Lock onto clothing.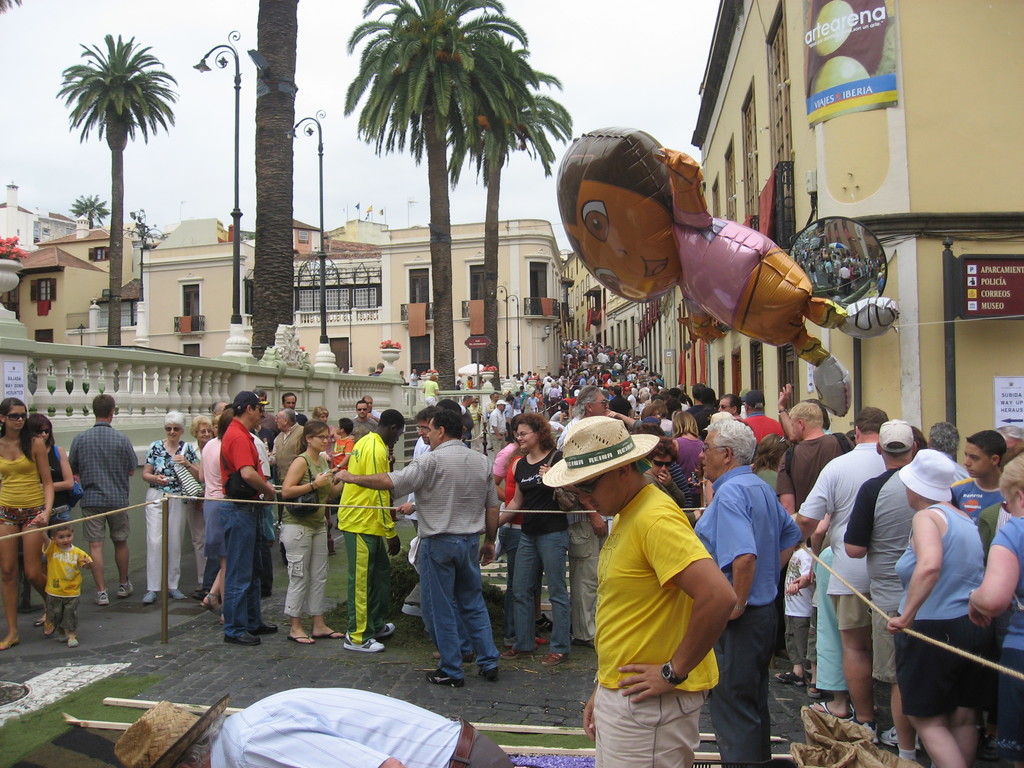
Locked: left=484, top=403, right=498, bottom=447.
